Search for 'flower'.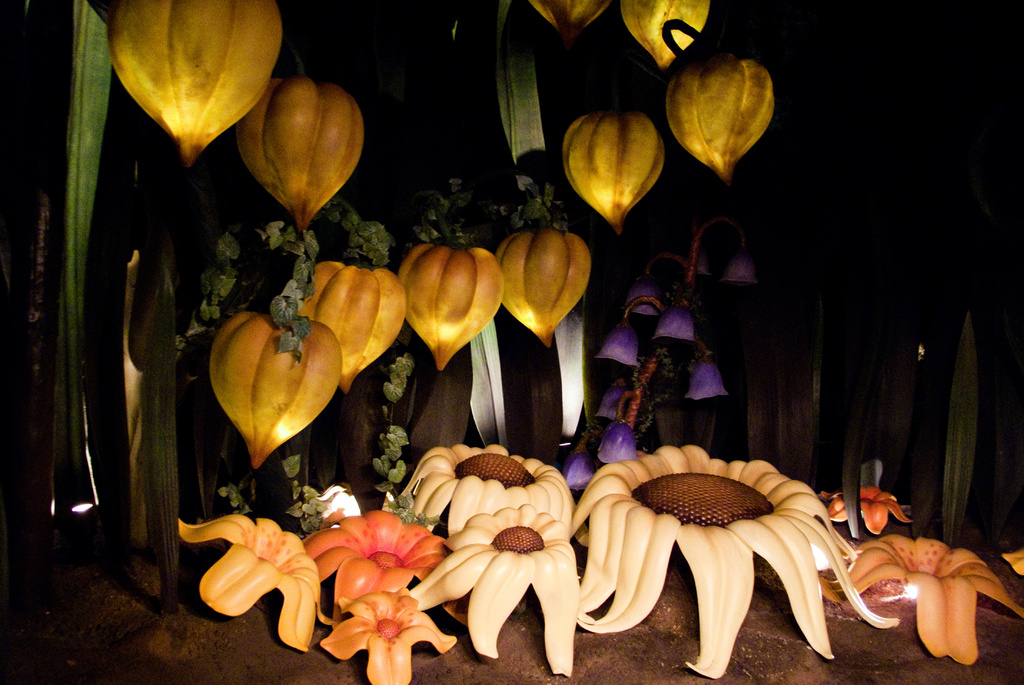
Found at Rect(648, 297, 698, 345).
